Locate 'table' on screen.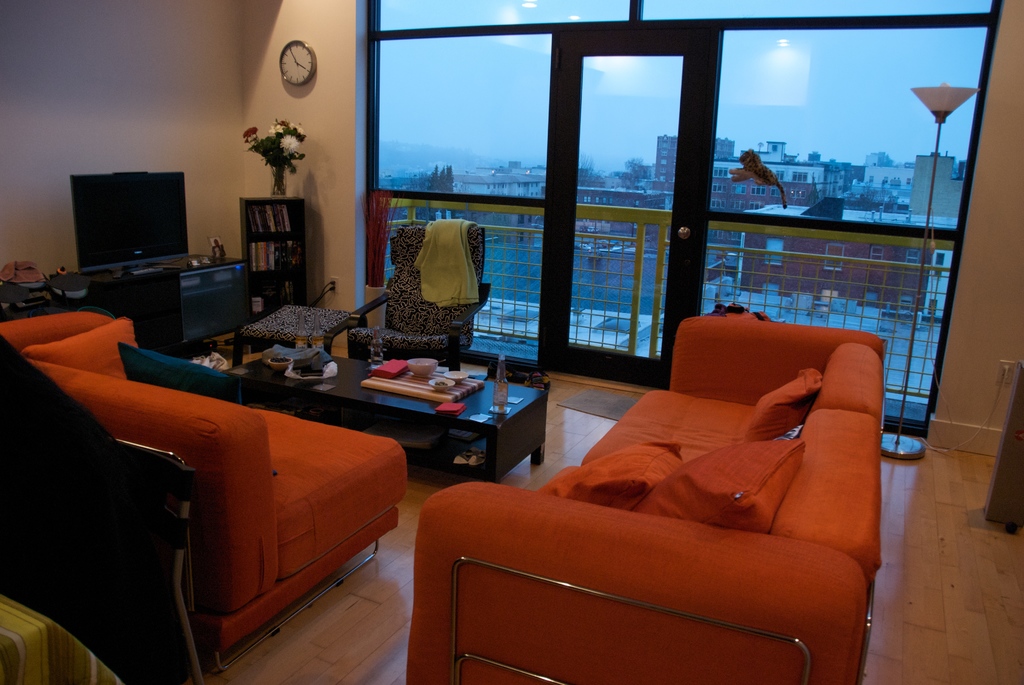
On screen at <box>0,248,250,359</box>.
